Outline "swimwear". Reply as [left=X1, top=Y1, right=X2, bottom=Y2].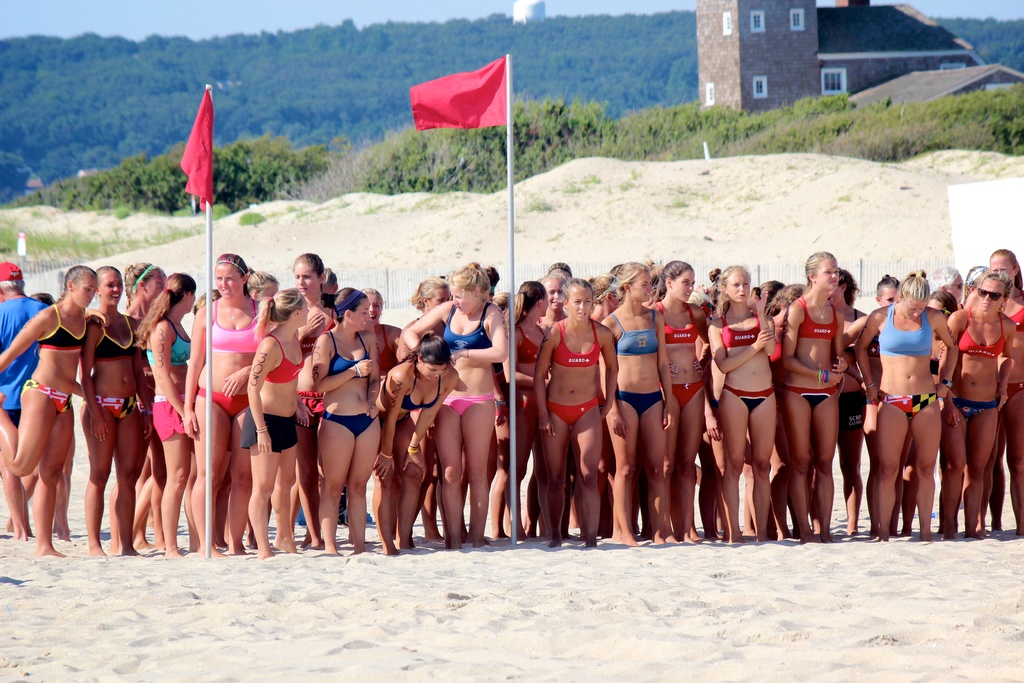
[left=959, top=302, right=1010, bottom=365].
